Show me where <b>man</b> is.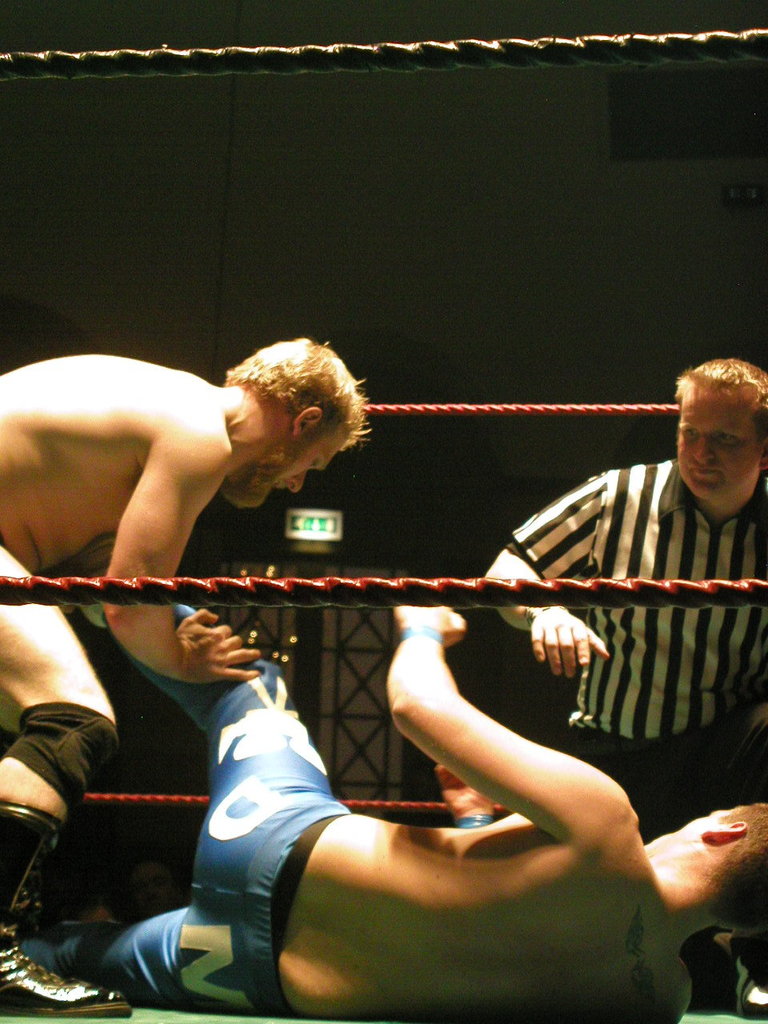
<b>man</b> is at 53,580,767,1023.
